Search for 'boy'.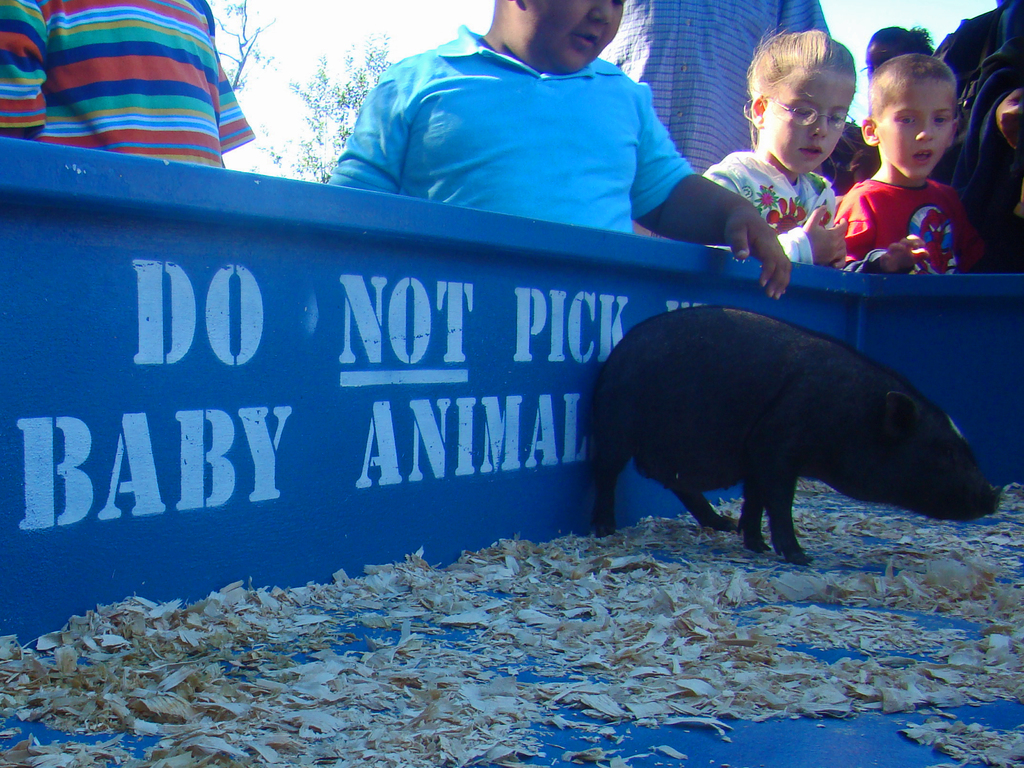
Found at [x1=328, y1=0, x2=792, y2=300].
